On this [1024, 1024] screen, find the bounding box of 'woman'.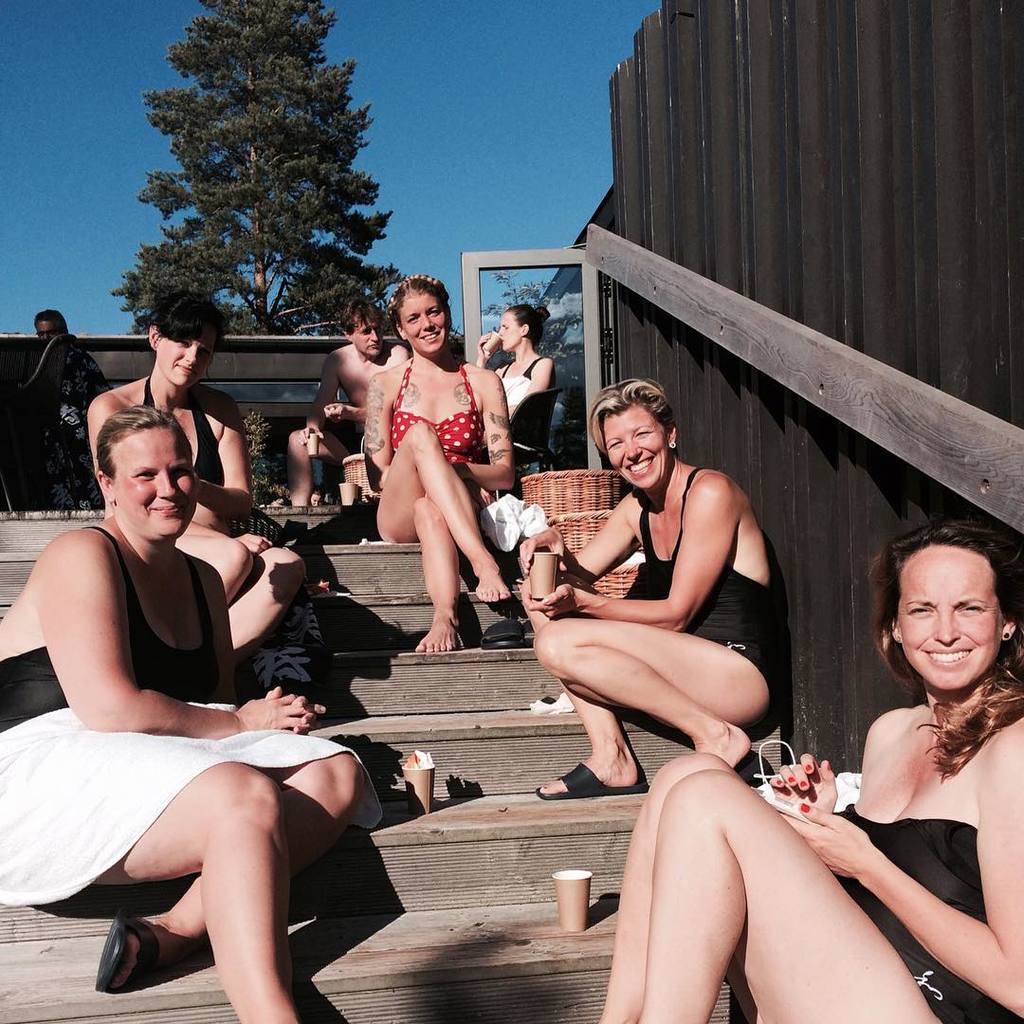
Bounding box: region(508, 376, 789, 803).
